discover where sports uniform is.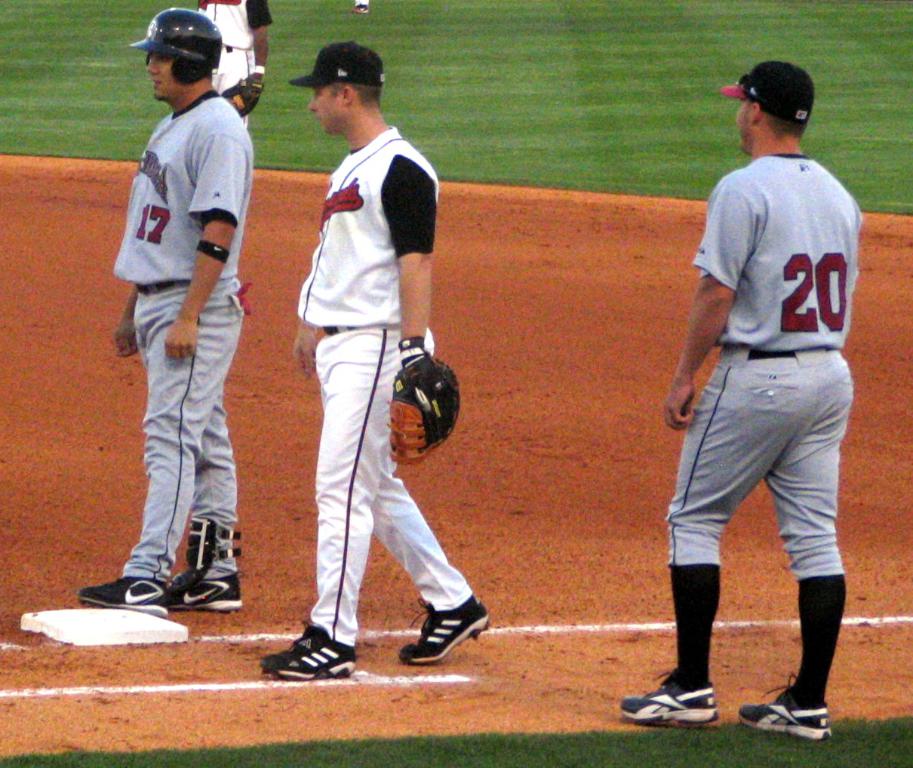
Discovered at bbox=(79, 8, 254, 613).
